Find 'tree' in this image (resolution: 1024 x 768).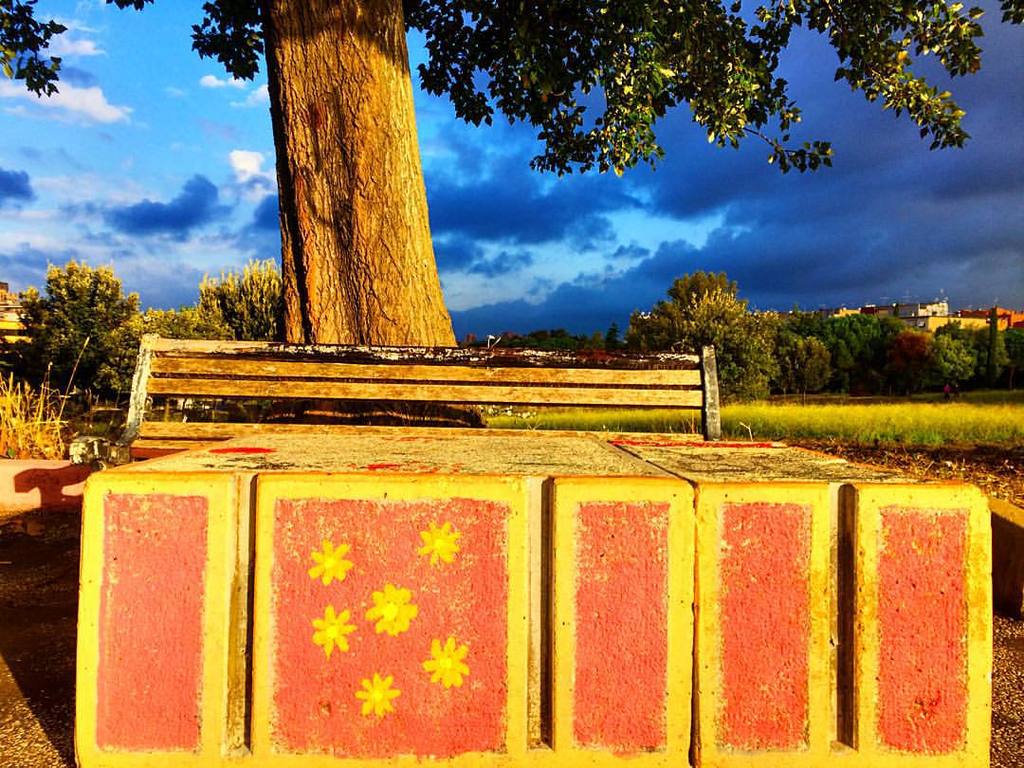
BBox(0, 0, 1018, 354).
